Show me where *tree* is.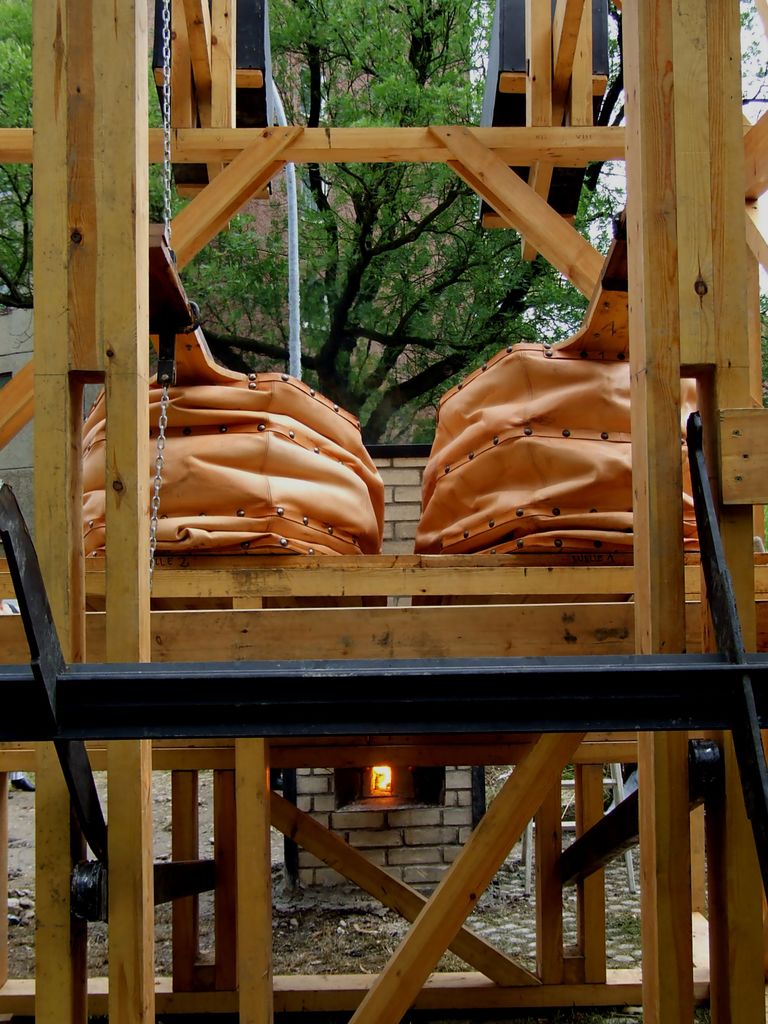
*tree* is at detection(727, 0, 767, 120).
